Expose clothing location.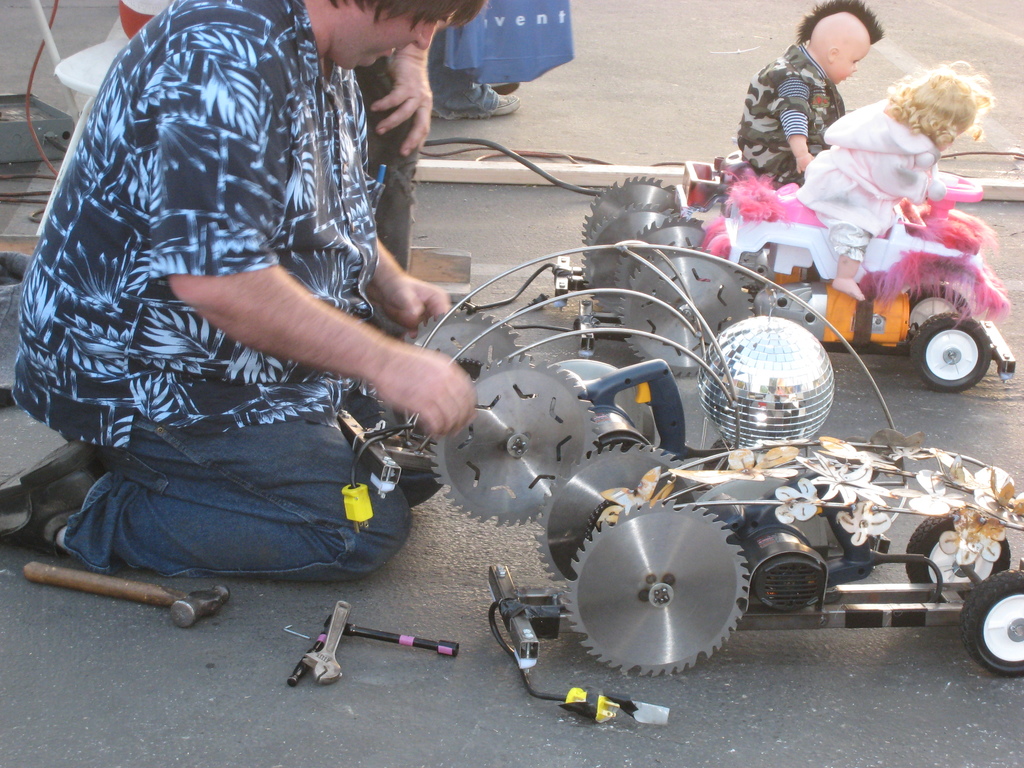
Exposed at 22 0 448 593.
